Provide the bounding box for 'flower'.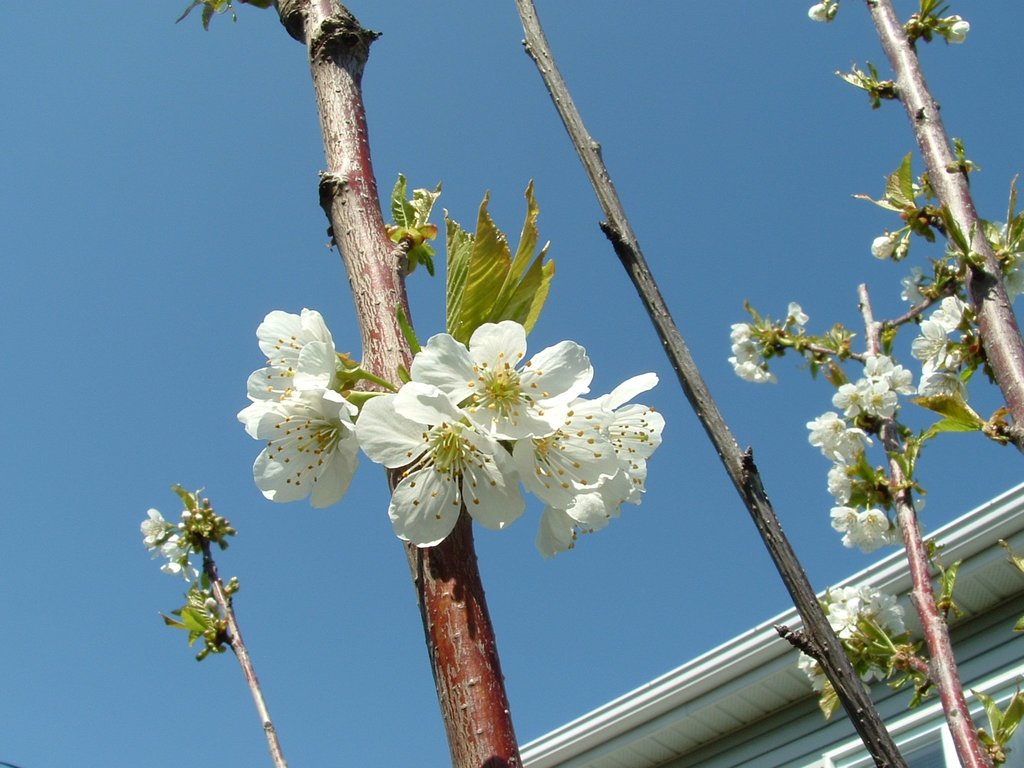
box=[511, 373, 666, 556].
